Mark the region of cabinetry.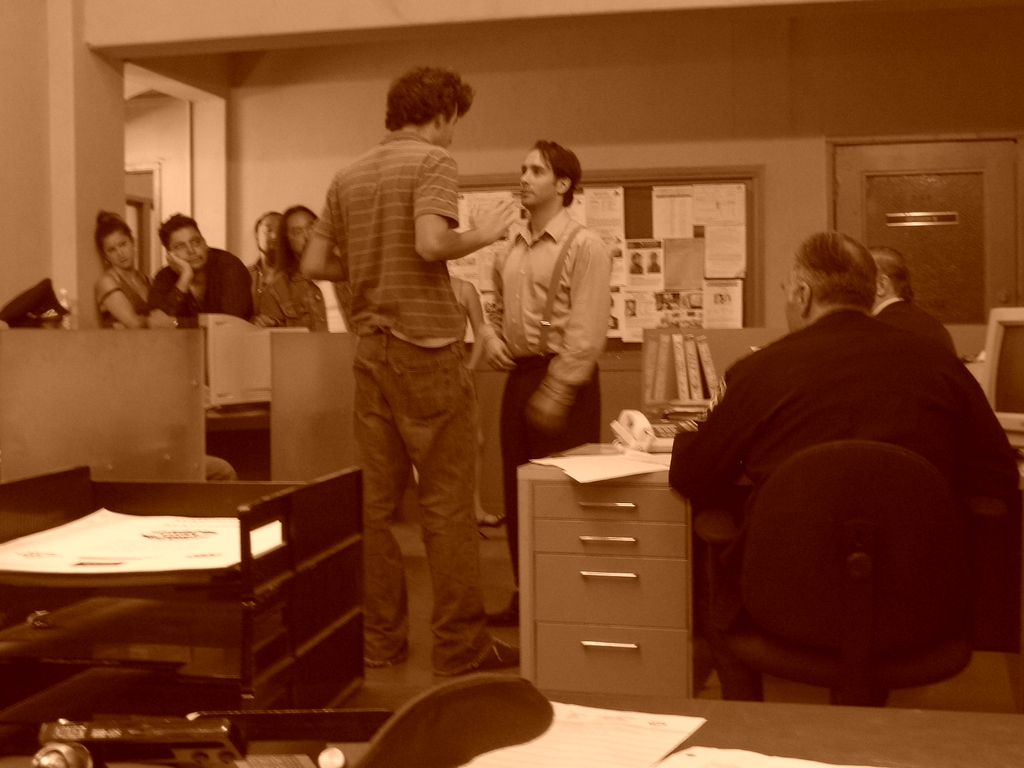
Region: detection(516, 434, 702, 705).
